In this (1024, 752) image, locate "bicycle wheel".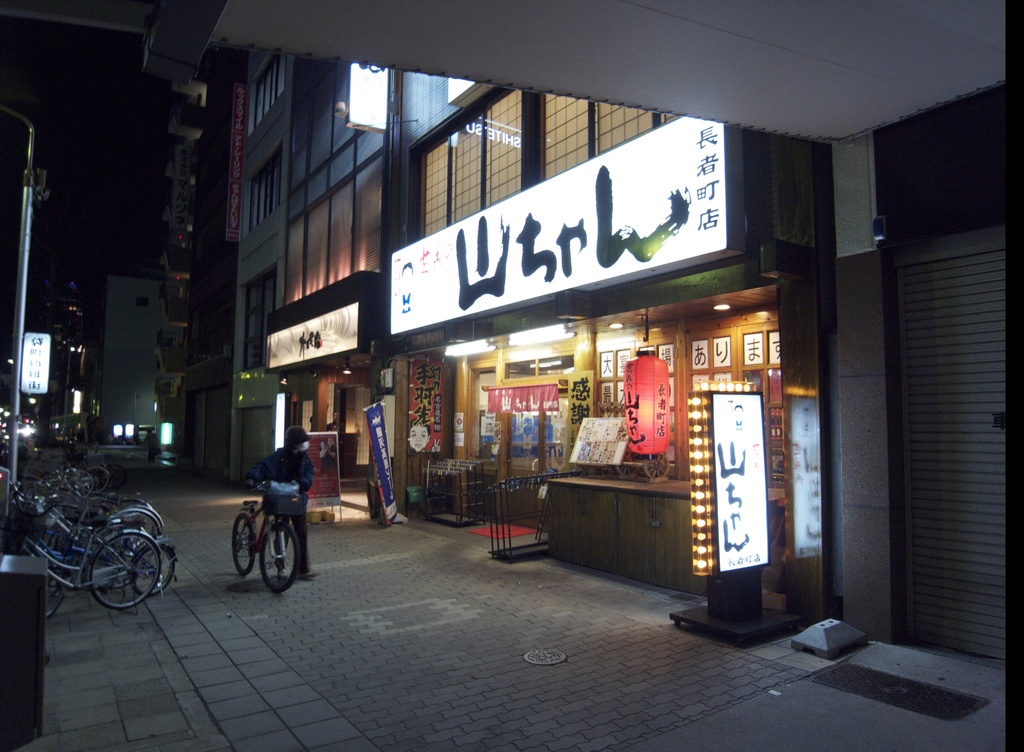
Bounding box: BBox(70, 468, 93, 497).
